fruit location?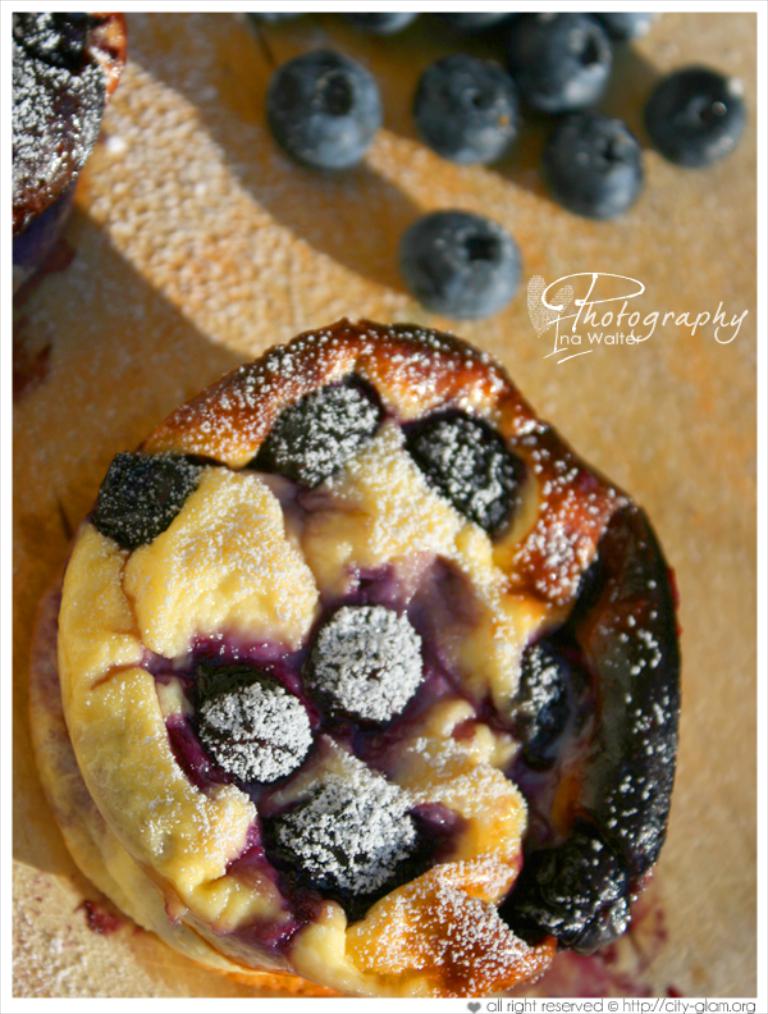
x1=308, y1=606, x2=422, y2=726
